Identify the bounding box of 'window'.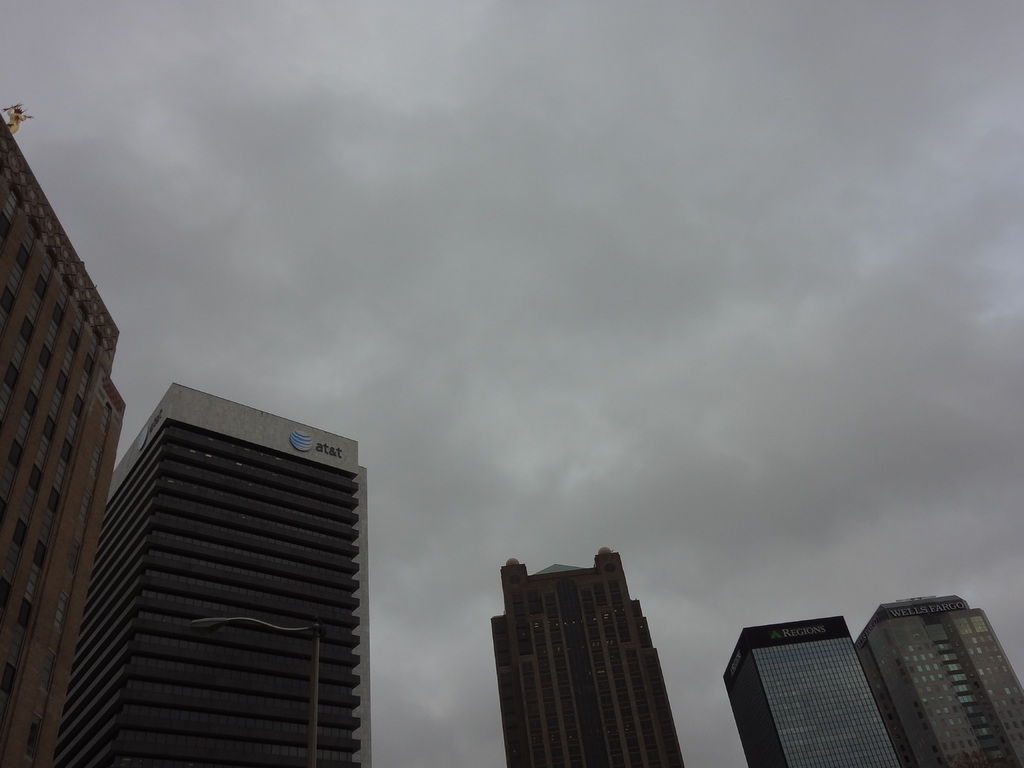
18/595/35/627.
